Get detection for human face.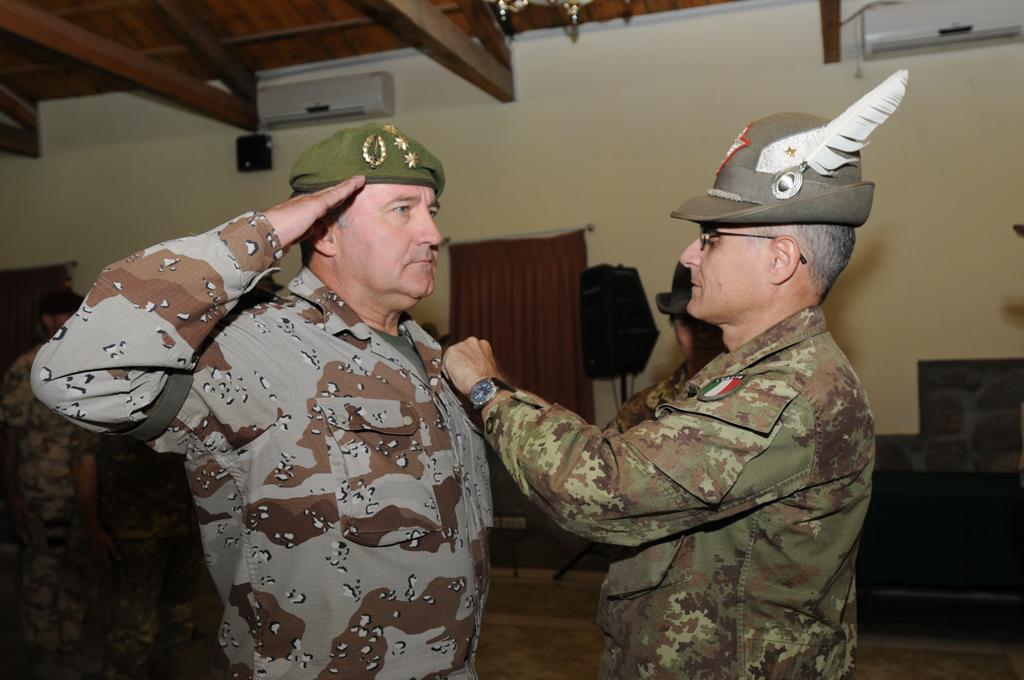
Detection: crop(681, 220, 773, 321).
